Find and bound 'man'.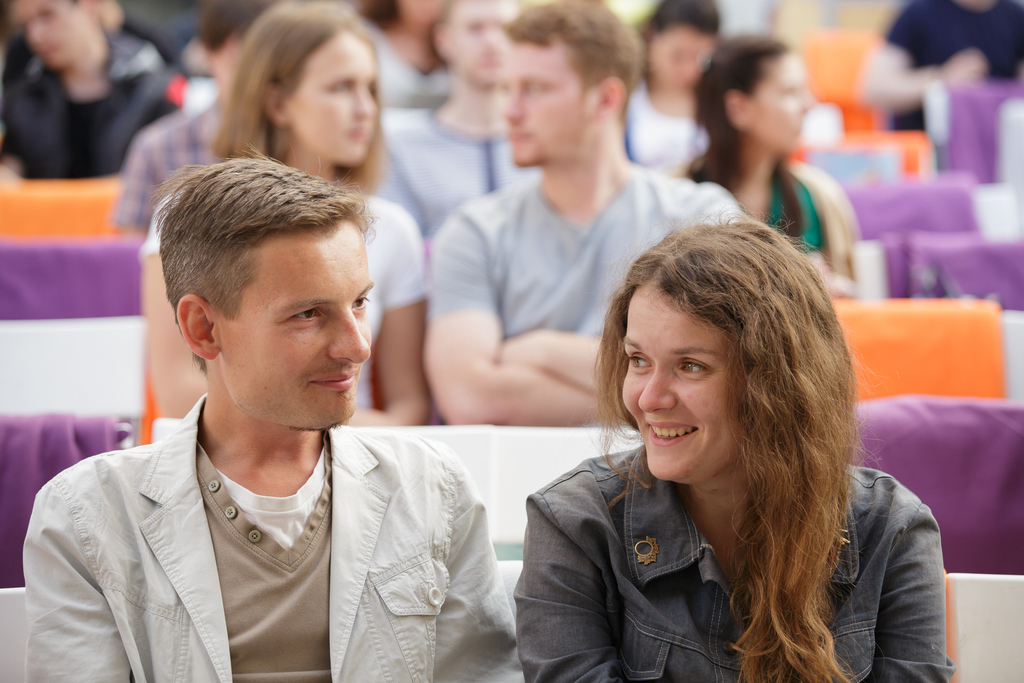
Bound: bbox=[865, 0, 1023, 123].
